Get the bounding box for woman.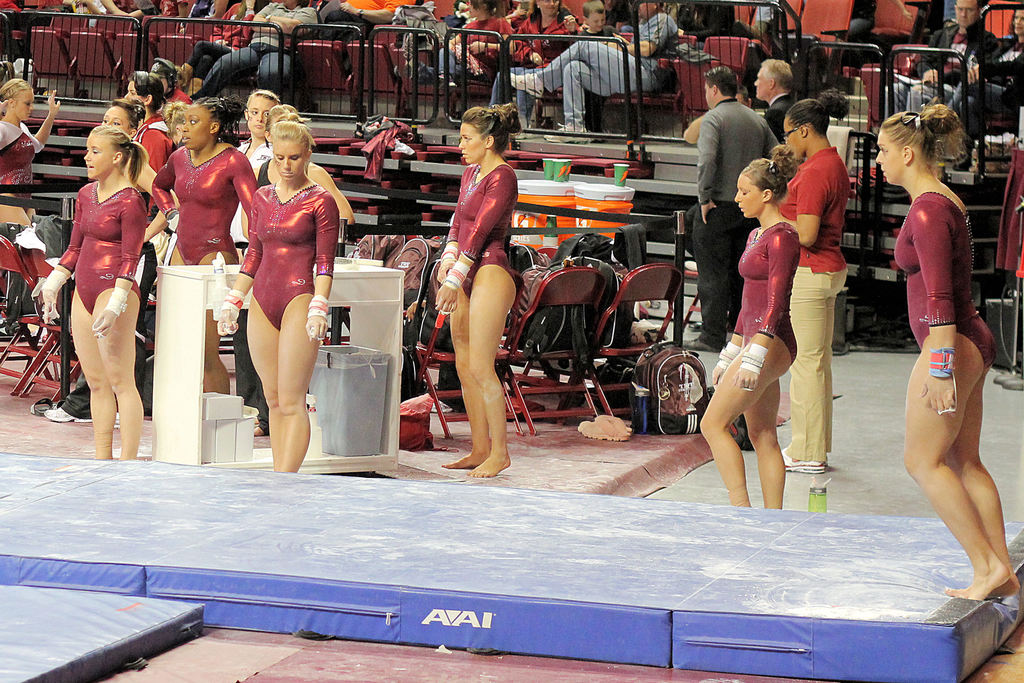
<region>179, 0, 271, 89</region>.
